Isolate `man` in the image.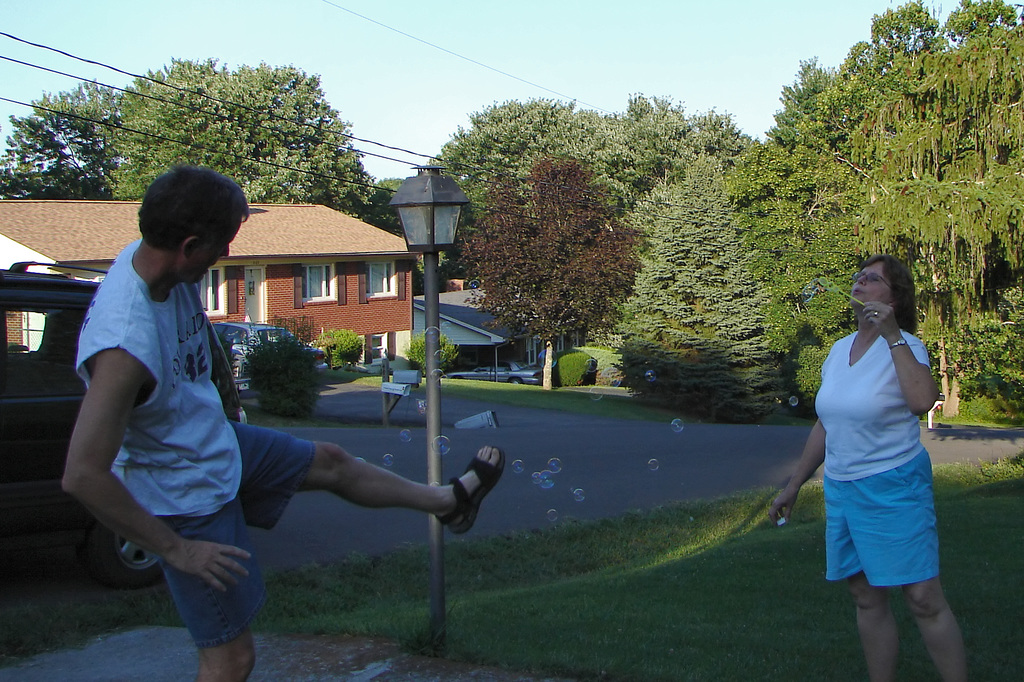
Isolated region: [left=44, top=157, right=509, bottom=681].
